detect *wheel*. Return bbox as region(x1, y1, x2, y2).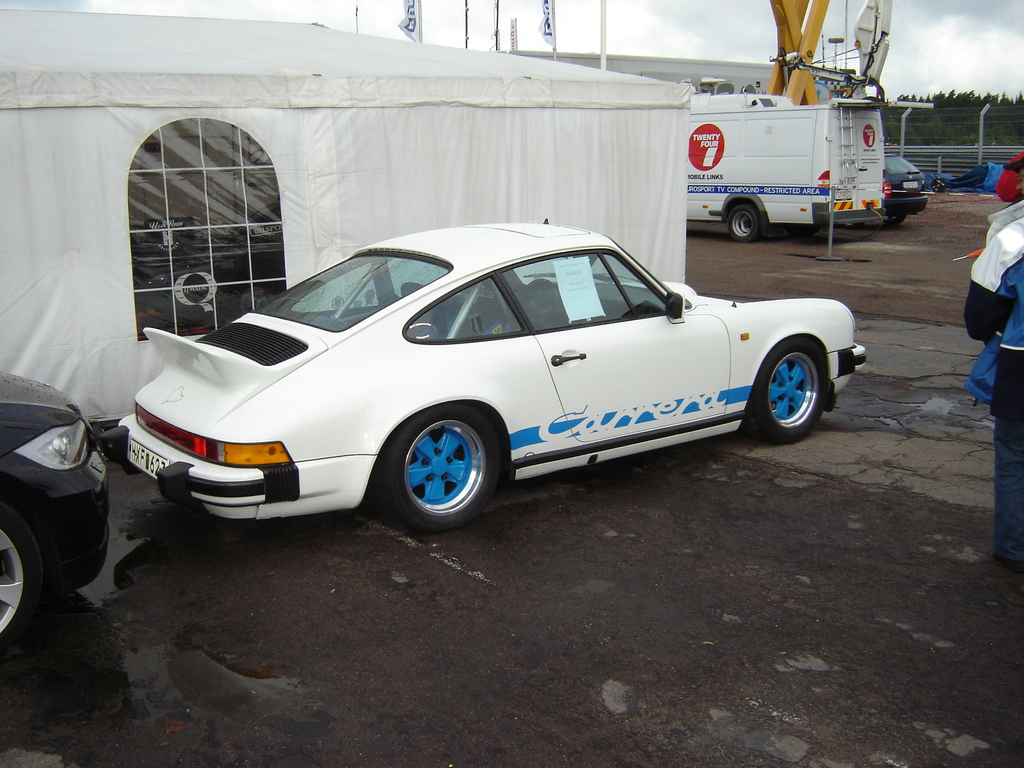
region(744, 333, 831, 447).
